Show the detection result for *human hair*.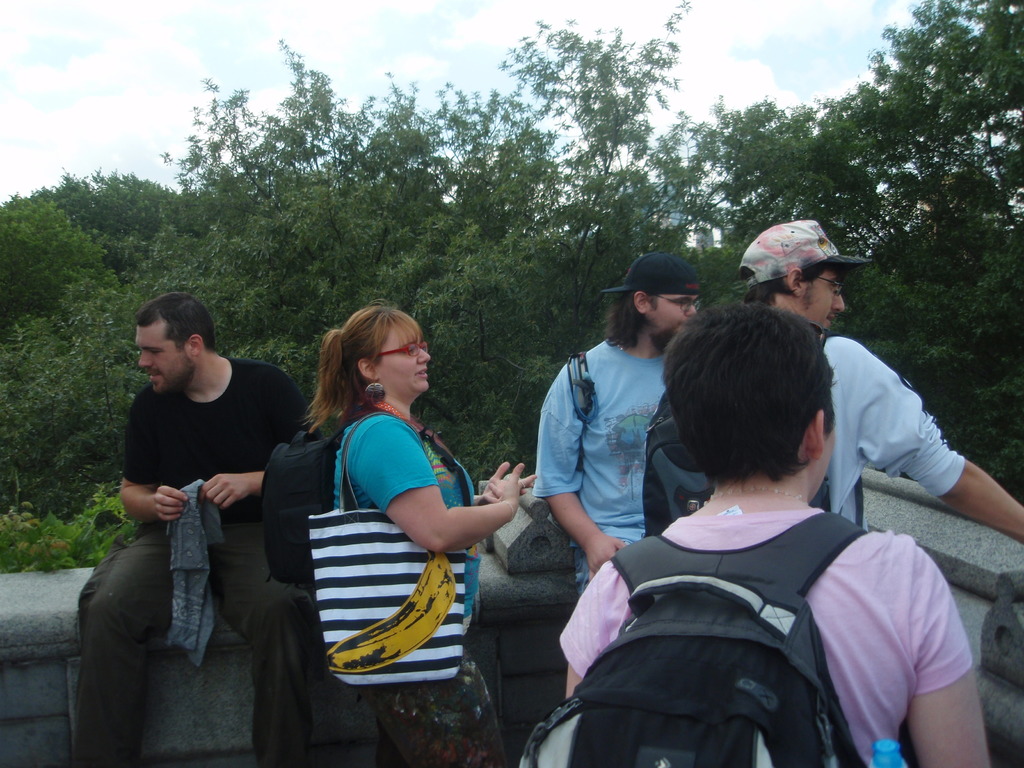
bbox(744, 269, 792, 308).
